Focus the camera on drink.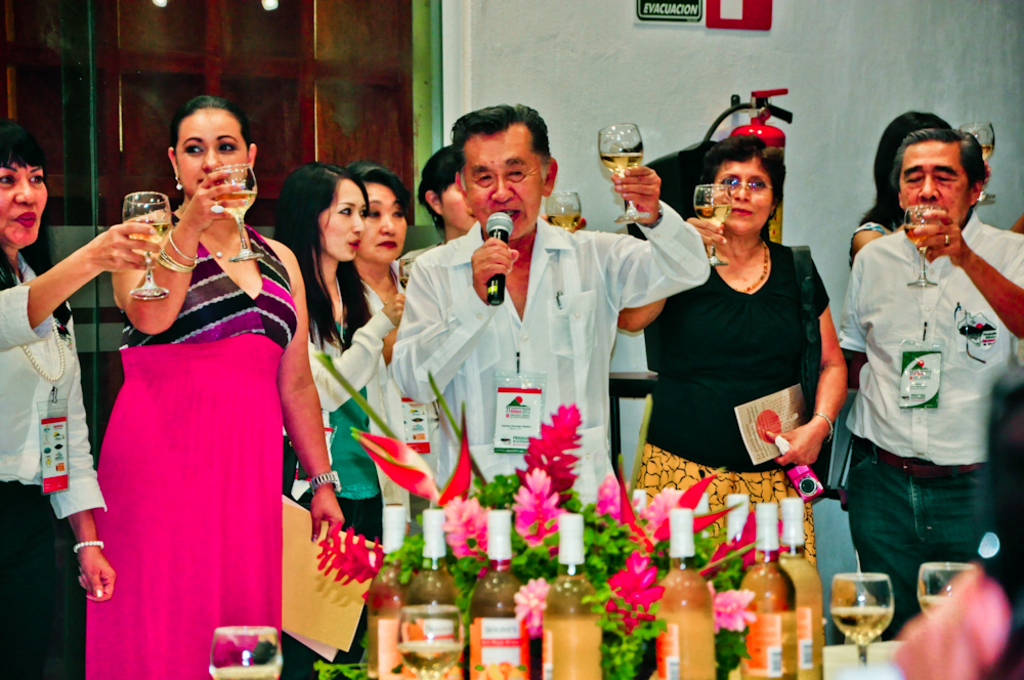
Focus region: 904 225 937 249.
